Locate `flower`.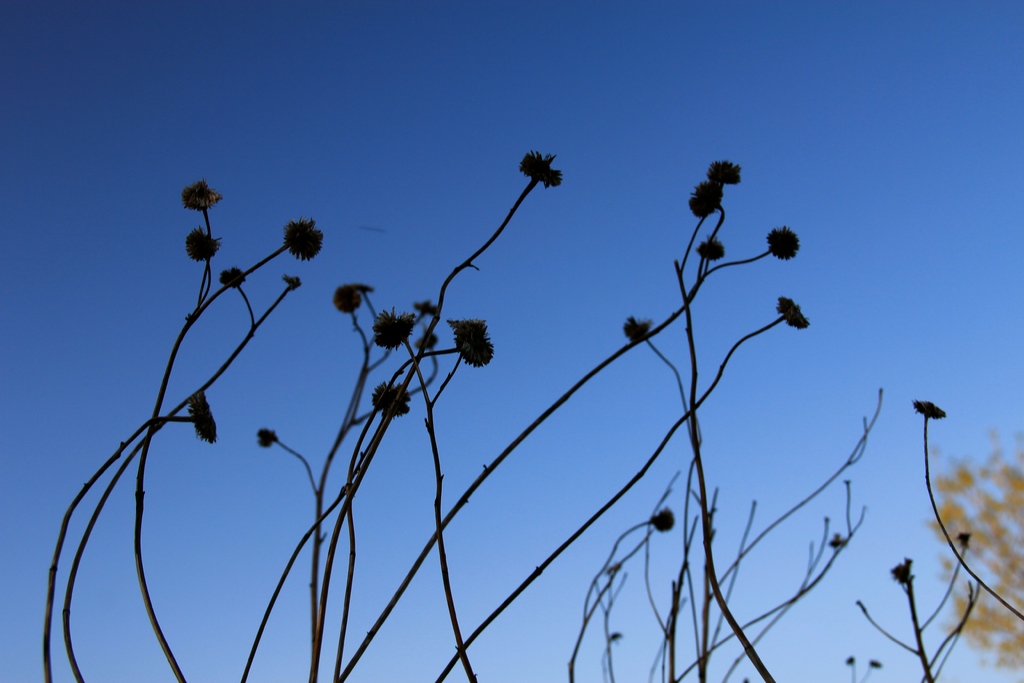
Bounding box: <box>374,384,410,418</box>.
